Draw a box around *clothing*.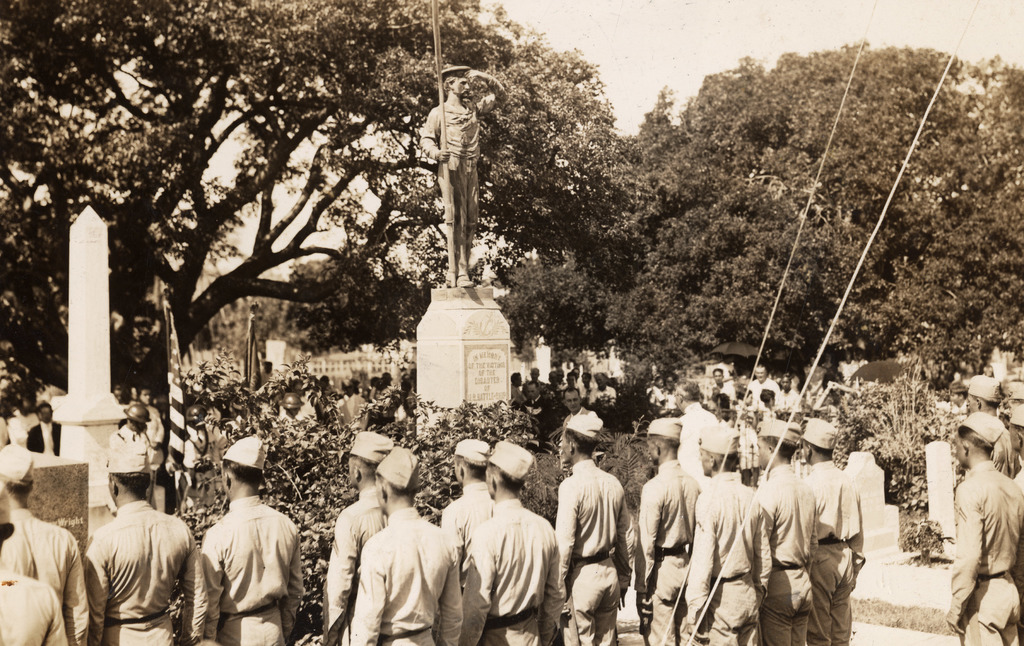
{"left": 321, "top": 484, "right": 387, "bottom": 645}.
